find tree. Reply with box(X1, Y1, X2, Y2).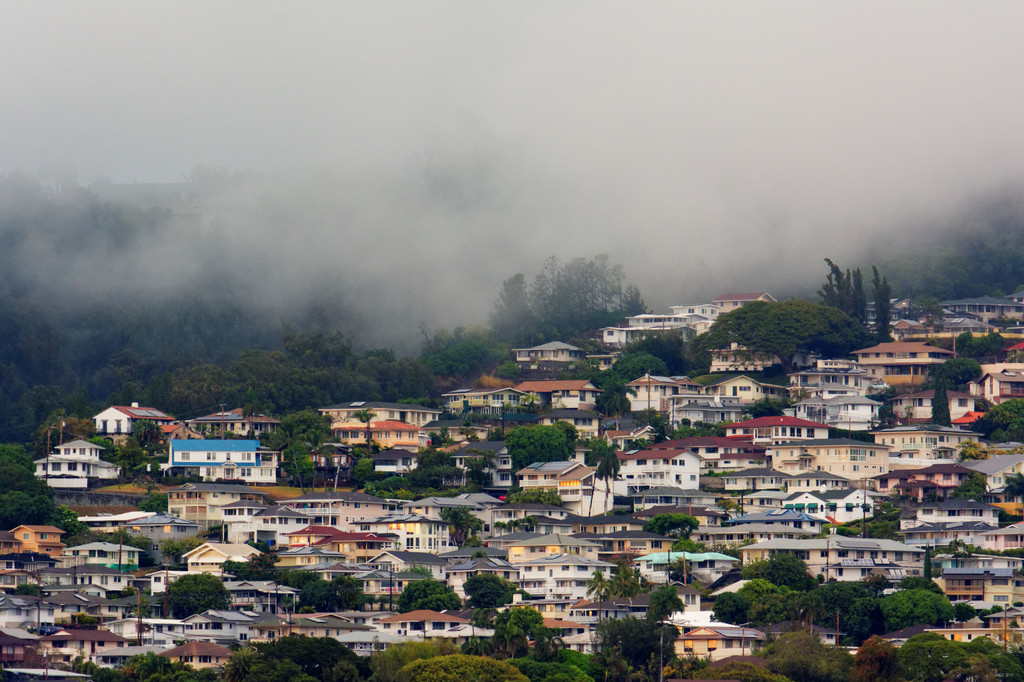
box(474, 576, 515, 608).
